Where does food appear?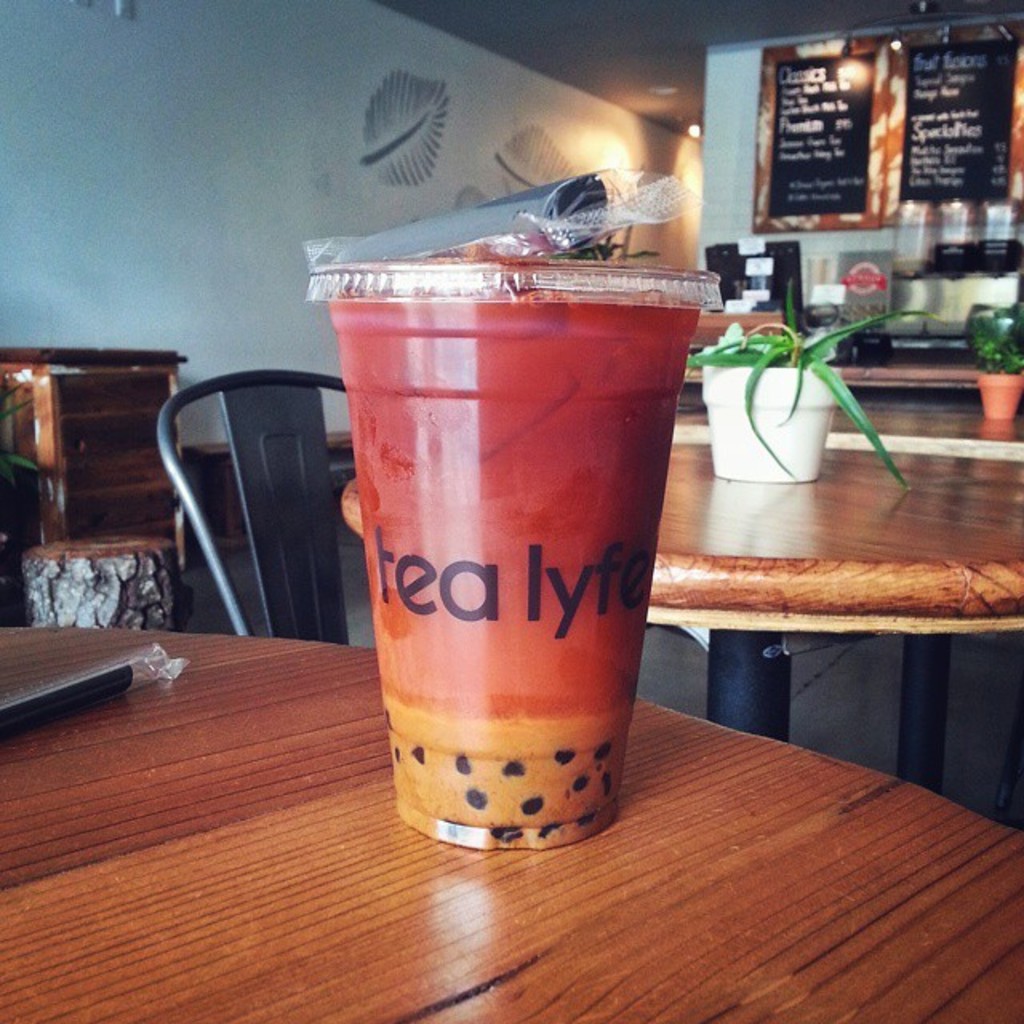
Appears at bbox=[338, 206, 678, 794].
